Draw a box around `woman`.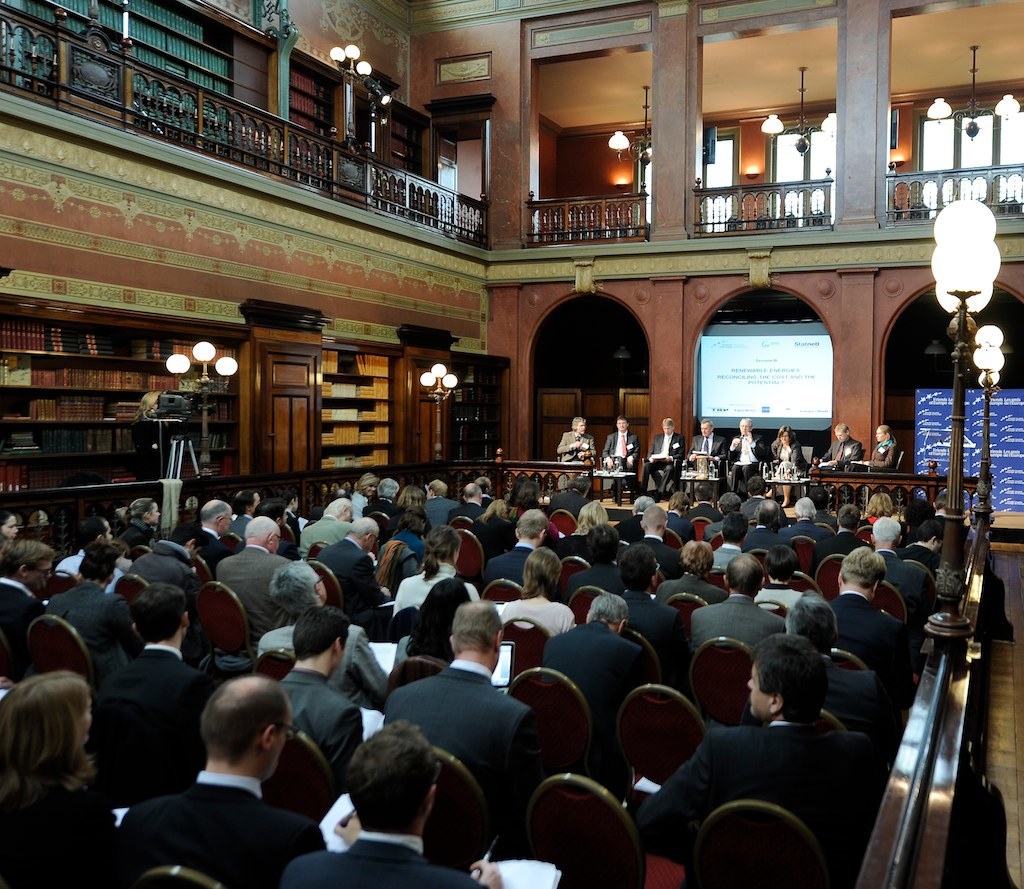
box(570, 497, 609, 554).
